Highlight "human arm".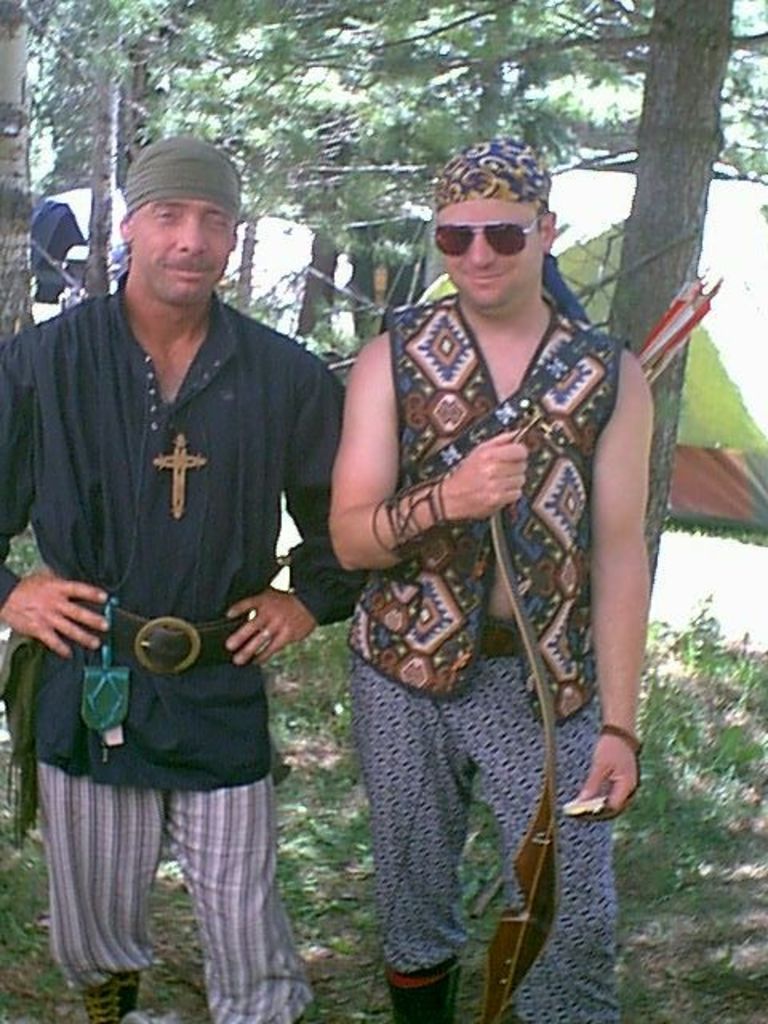
Highlighted region: select_region(0, 344, 118, 667).
